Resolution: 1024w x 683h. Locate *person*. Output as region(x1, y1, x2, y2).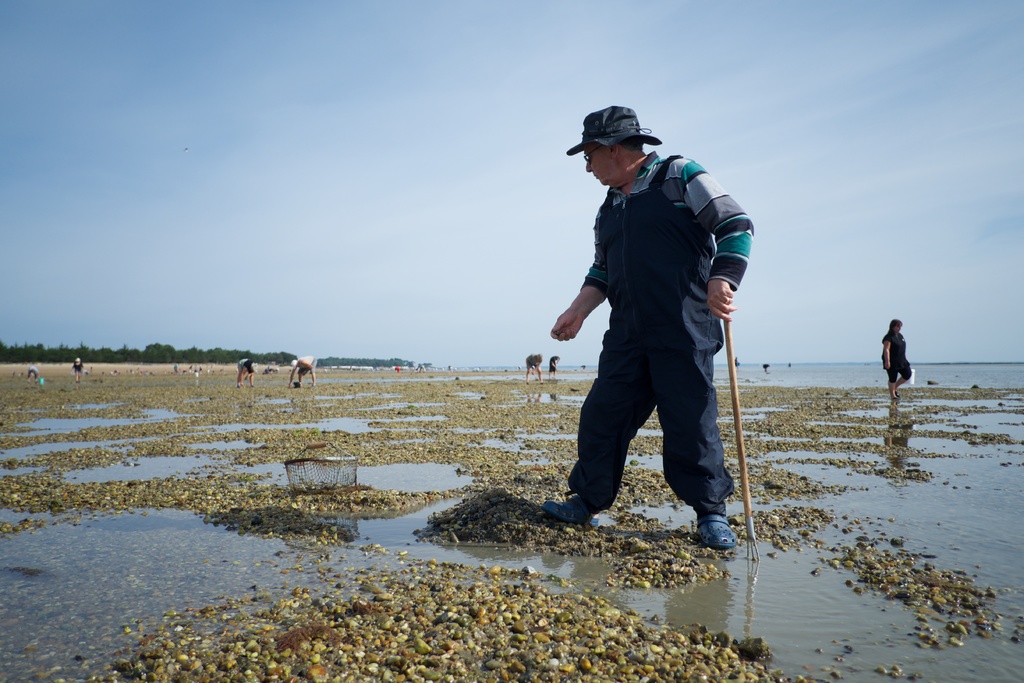
region(880, 315, 917, 401).
